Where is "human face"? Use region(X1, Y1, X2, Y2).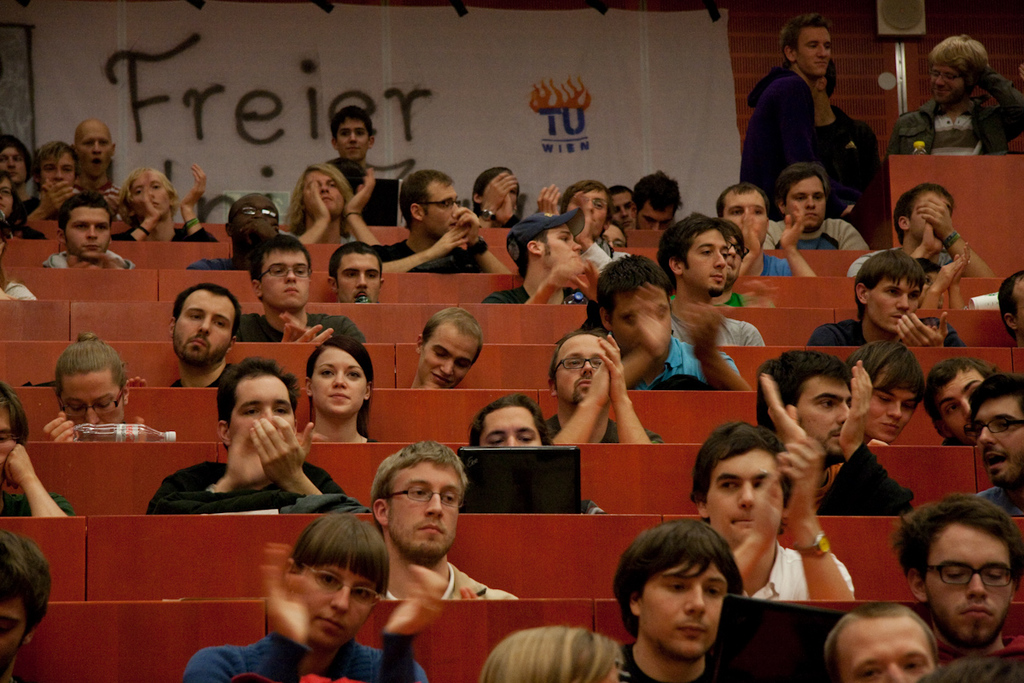
region(335, 260, 379, 289).
